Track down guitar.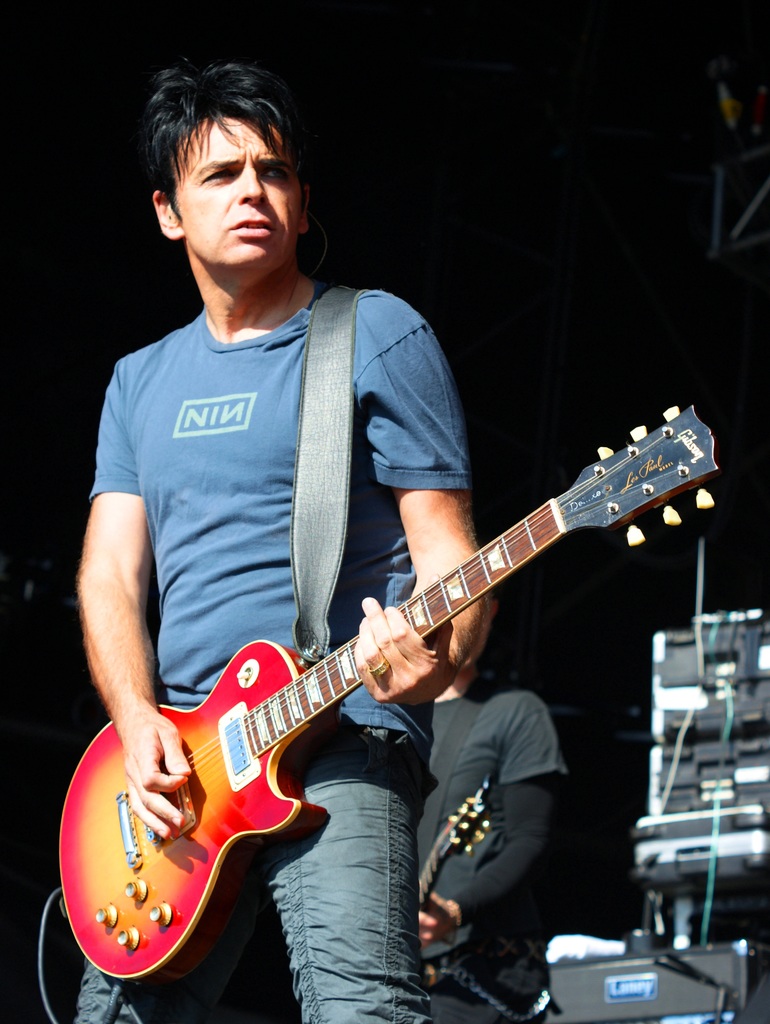
Tracked to Rect(38, 403, 715, 1023).
